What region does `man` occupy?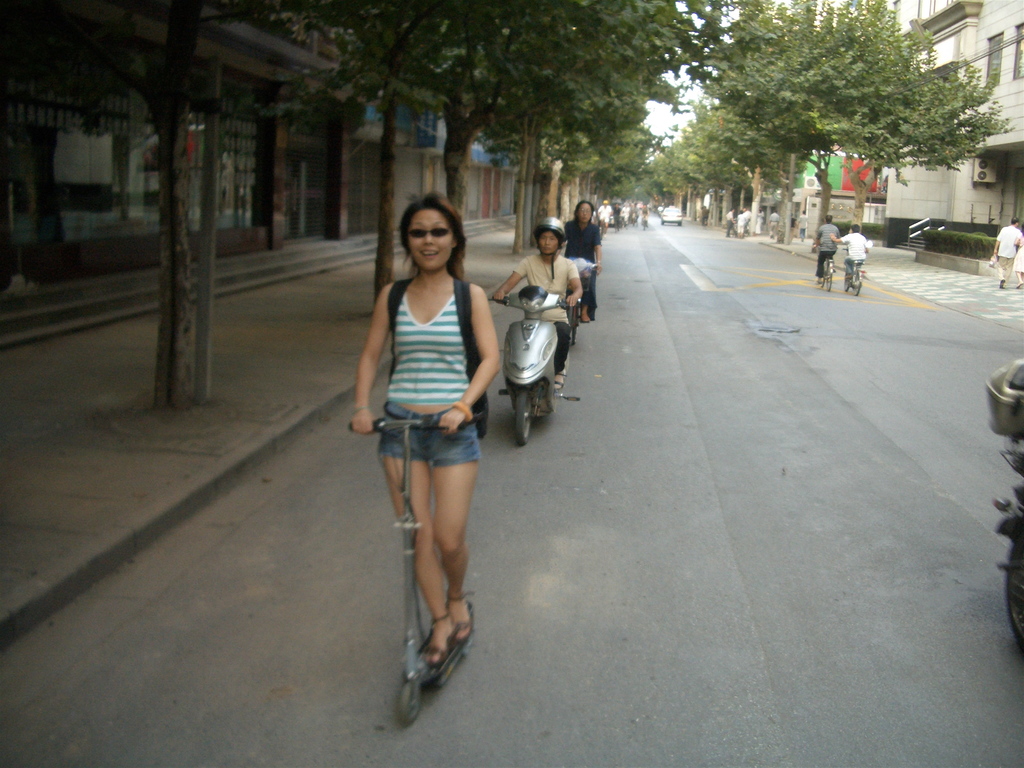
[left=994, top=214, right=1023, bottom=287].
